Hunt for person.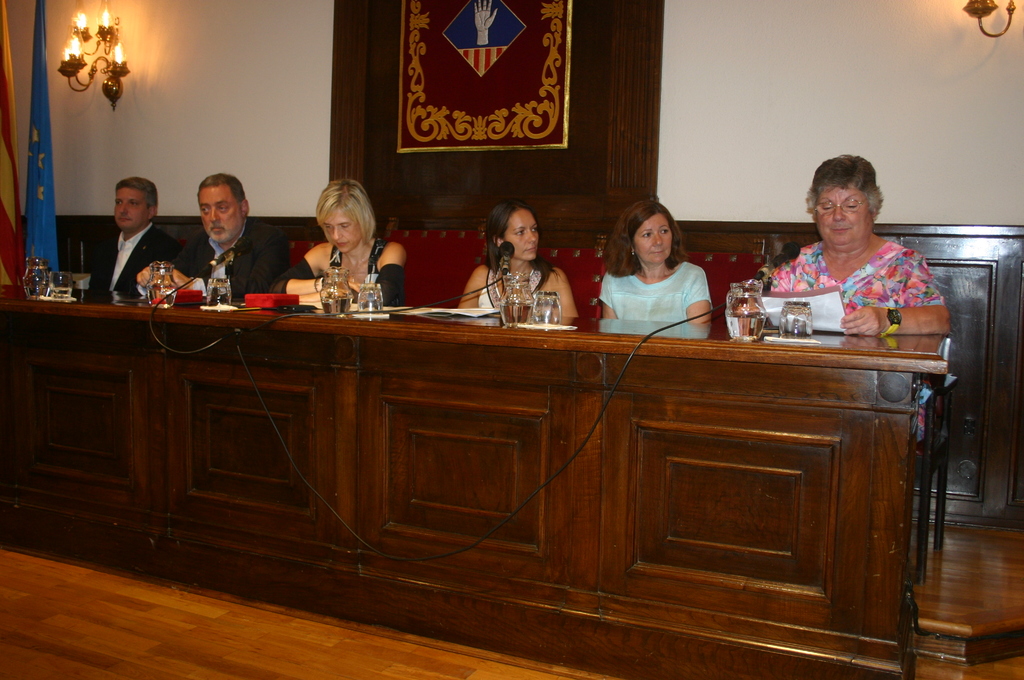
Hunted down at 89,175,186,300.
